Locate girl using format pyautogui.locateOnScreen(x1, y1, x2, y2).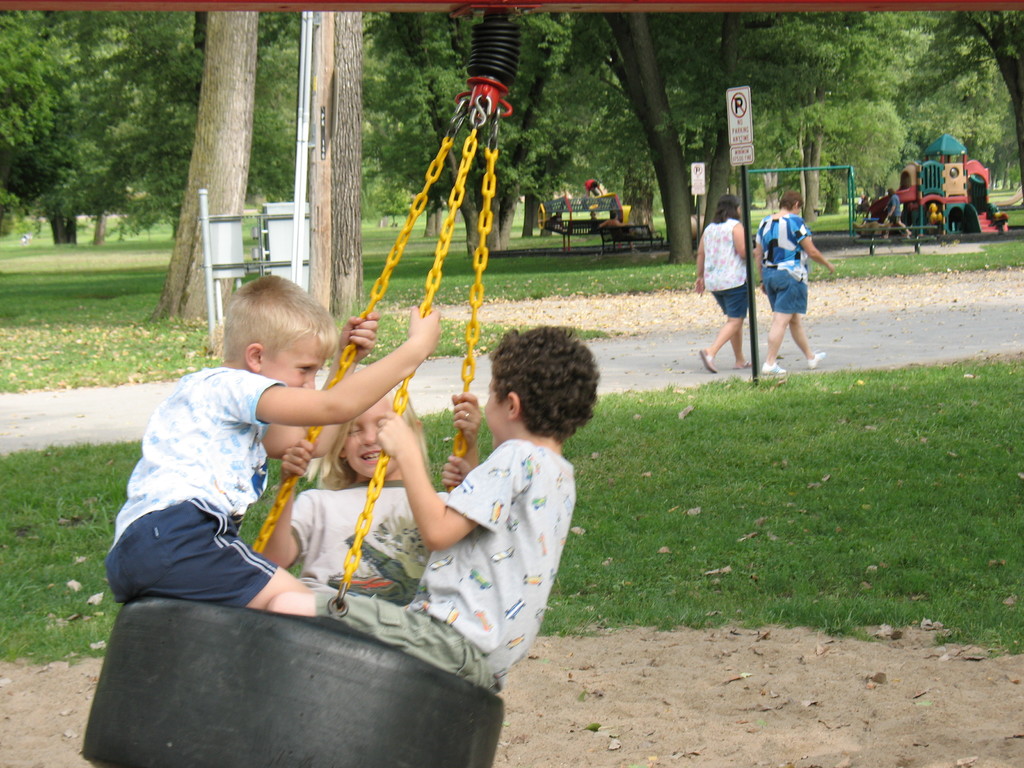
pyautogui.locateOnScreen(263, 385, 480, 606).
